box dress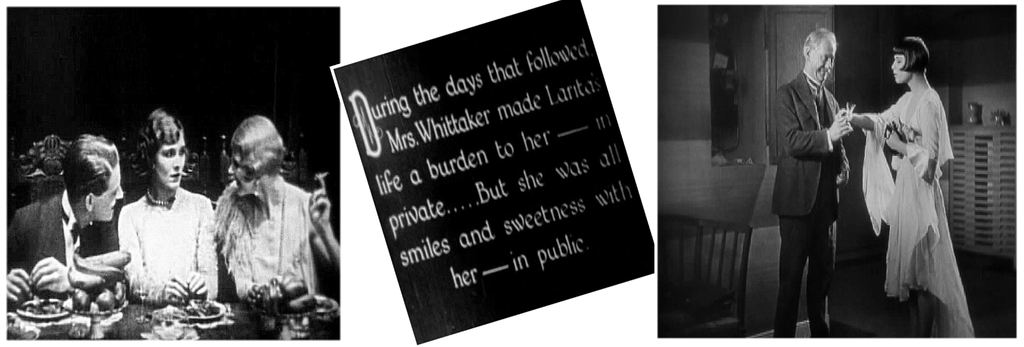
116,185,220,302
